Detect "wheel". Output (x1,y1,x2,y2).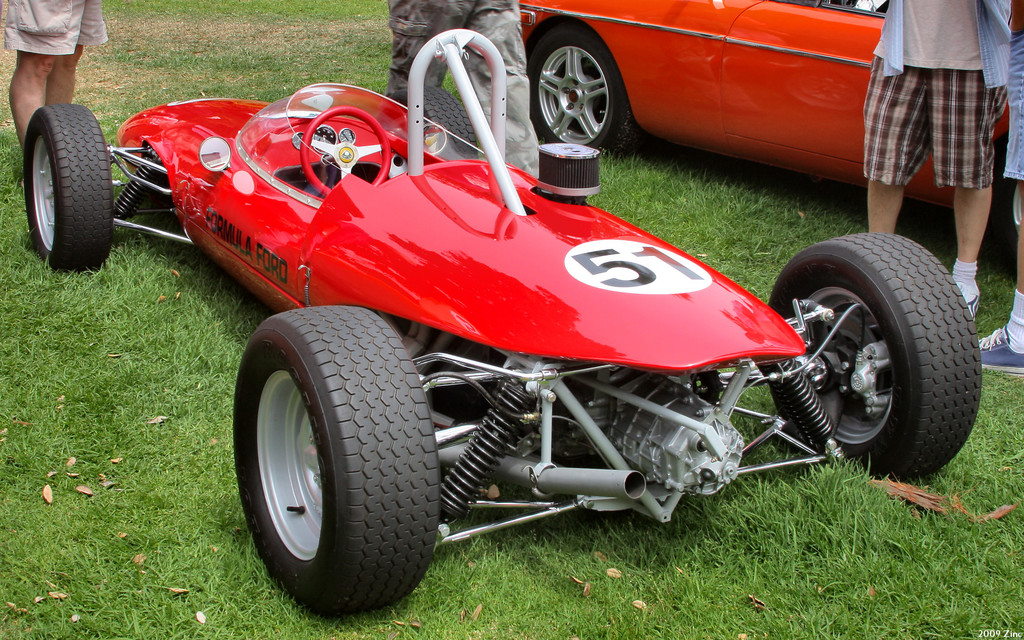
(769,234,982,480).
